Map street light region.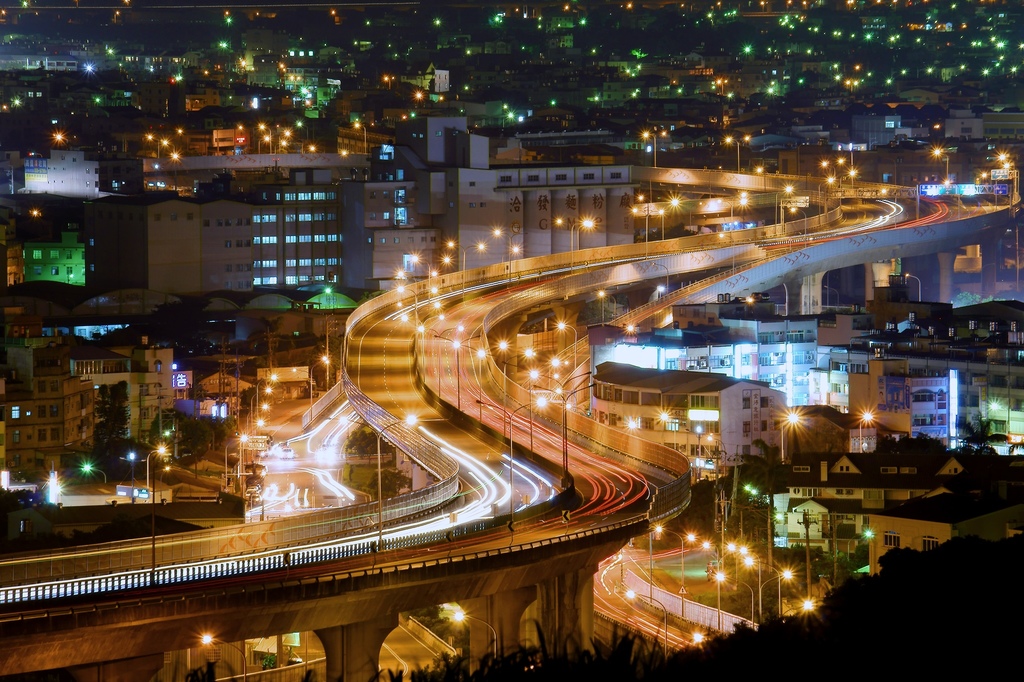
Mapped to pyautogui.locateOnScreen(275, 127, 290, 154).
